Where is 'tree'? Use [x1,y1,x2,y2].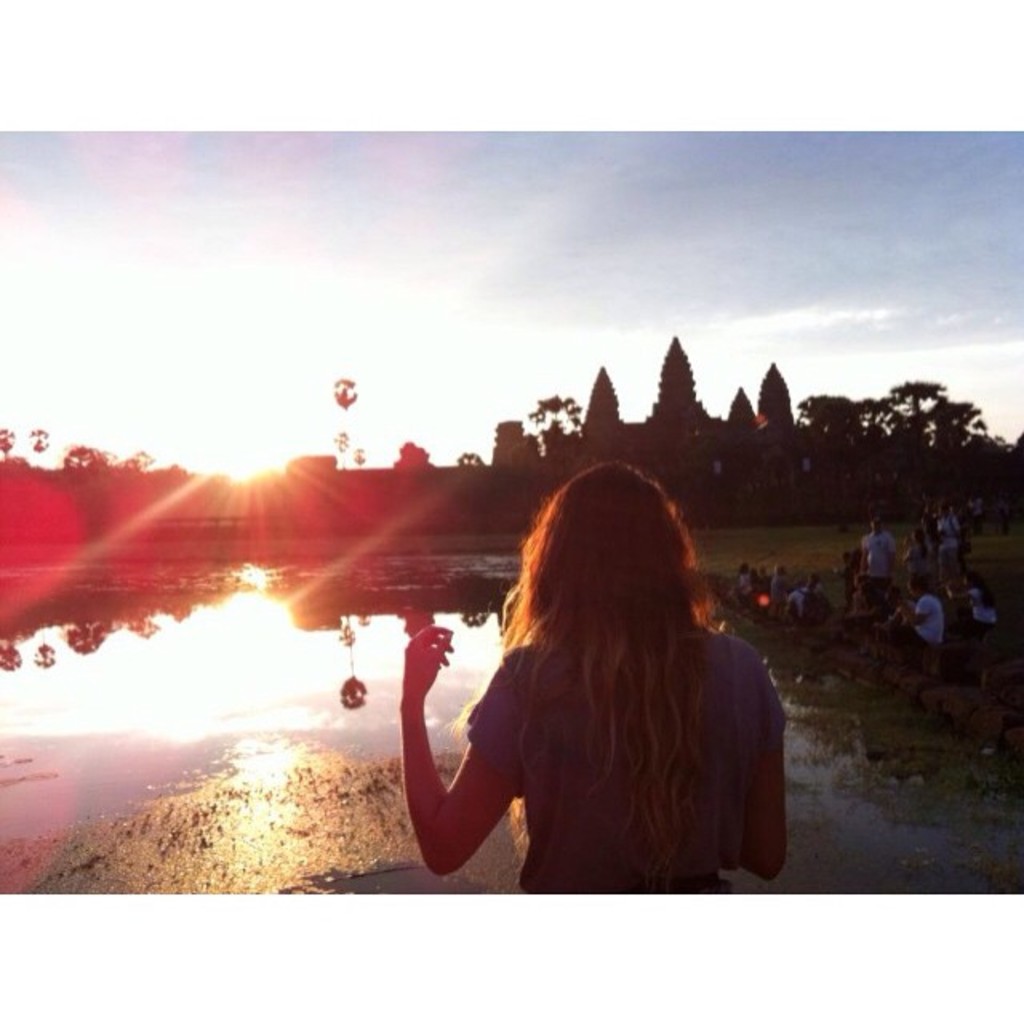
[333,432,350,467].
